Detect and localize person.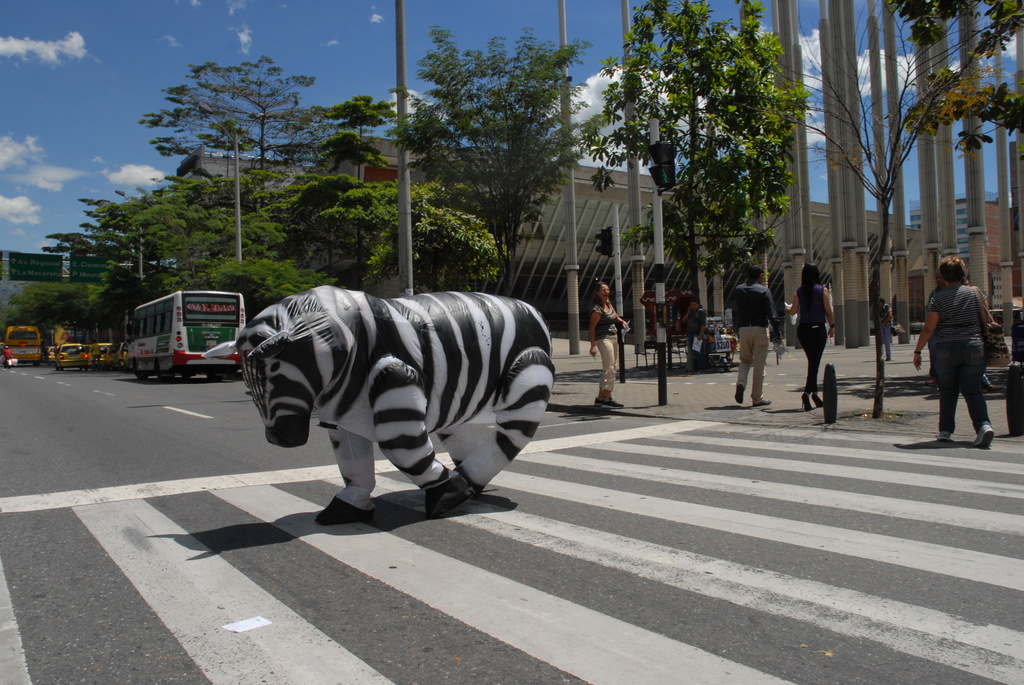
Localized at locate(874, 294, 894, 361).
